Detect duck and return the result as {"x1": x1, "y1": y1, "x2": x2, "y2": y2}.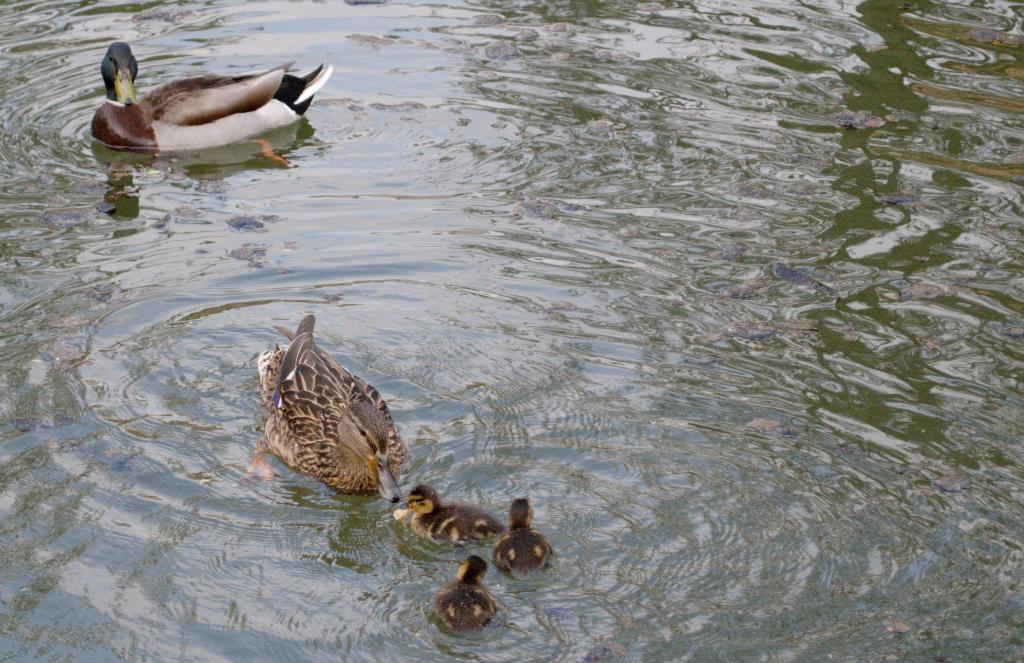
{"x1": 248, "y1": 310, "x2": 413, "y2": 509}.
